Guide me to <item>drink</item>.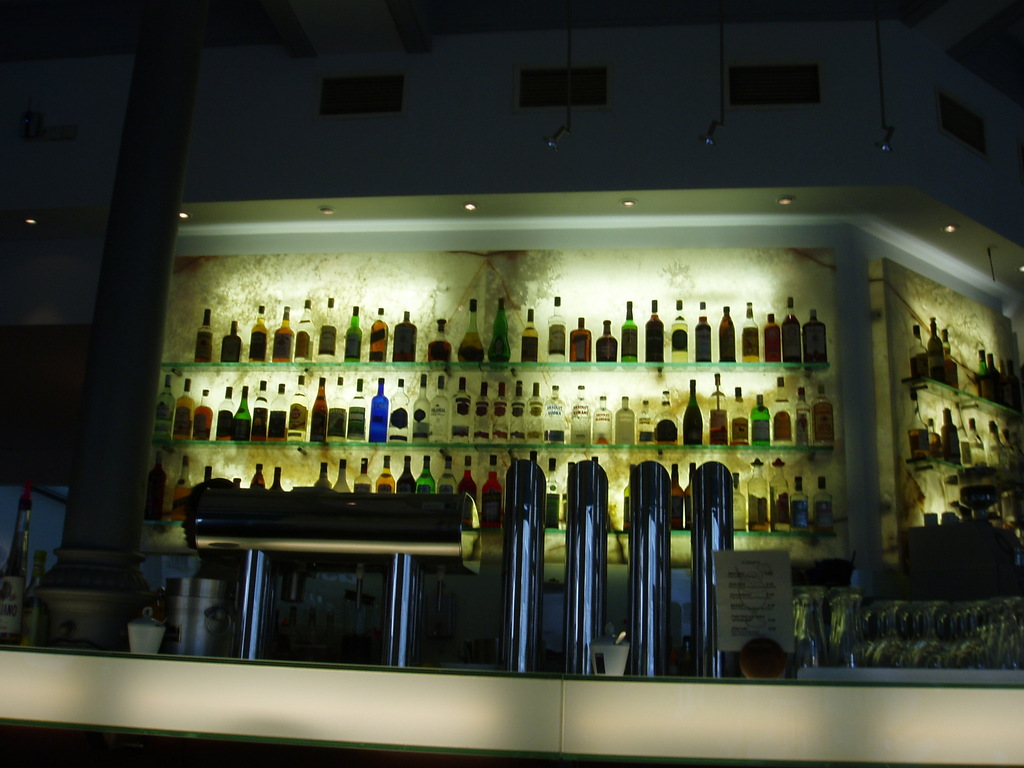
Guidance: detection(190, 386, 212, 437).
